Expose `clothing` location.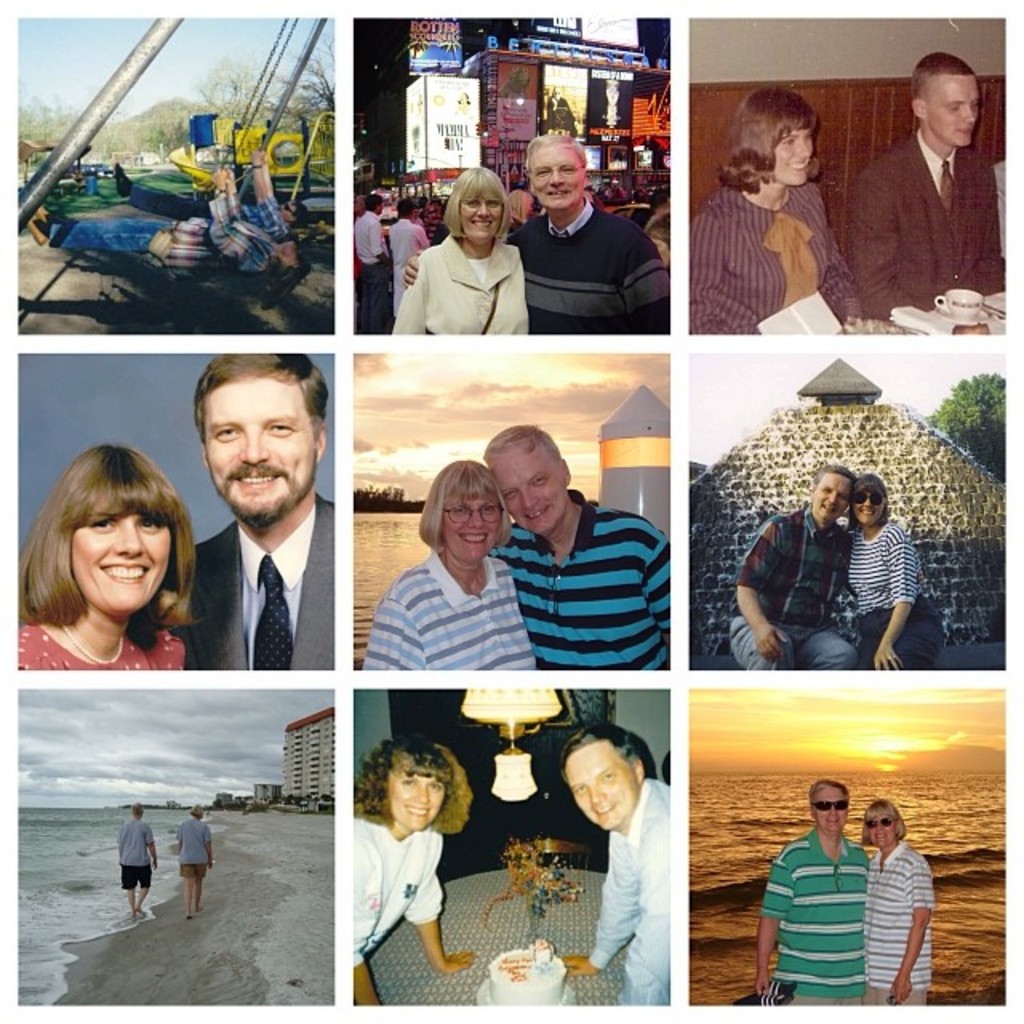
Exposed at BBox(602, 765, 682, 1003).
